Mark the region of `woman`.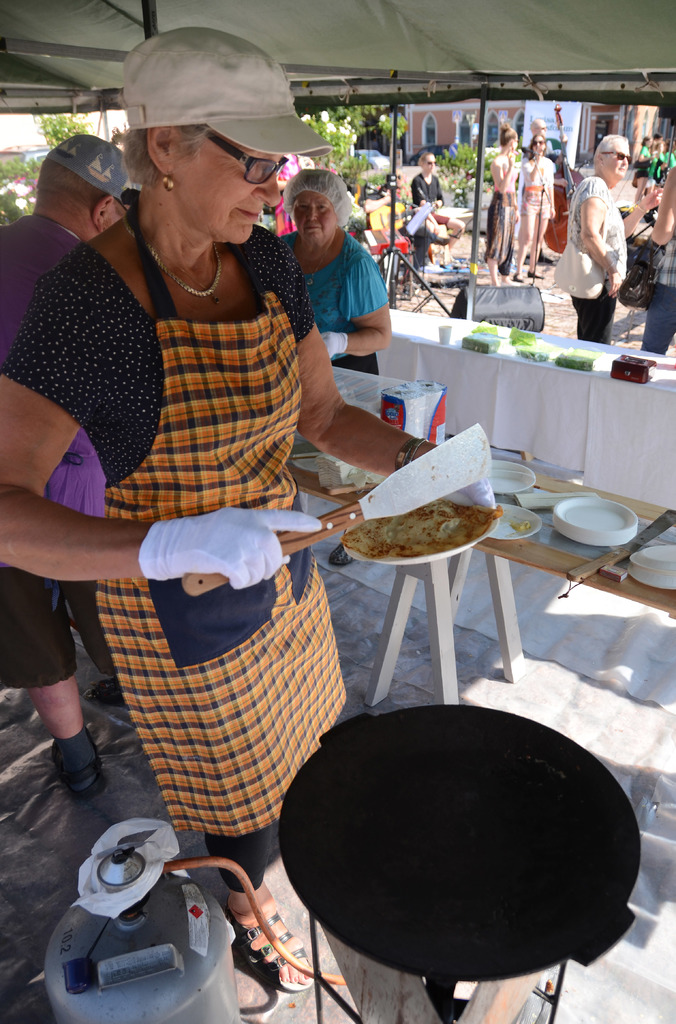
Region: [276,169,398,376].
